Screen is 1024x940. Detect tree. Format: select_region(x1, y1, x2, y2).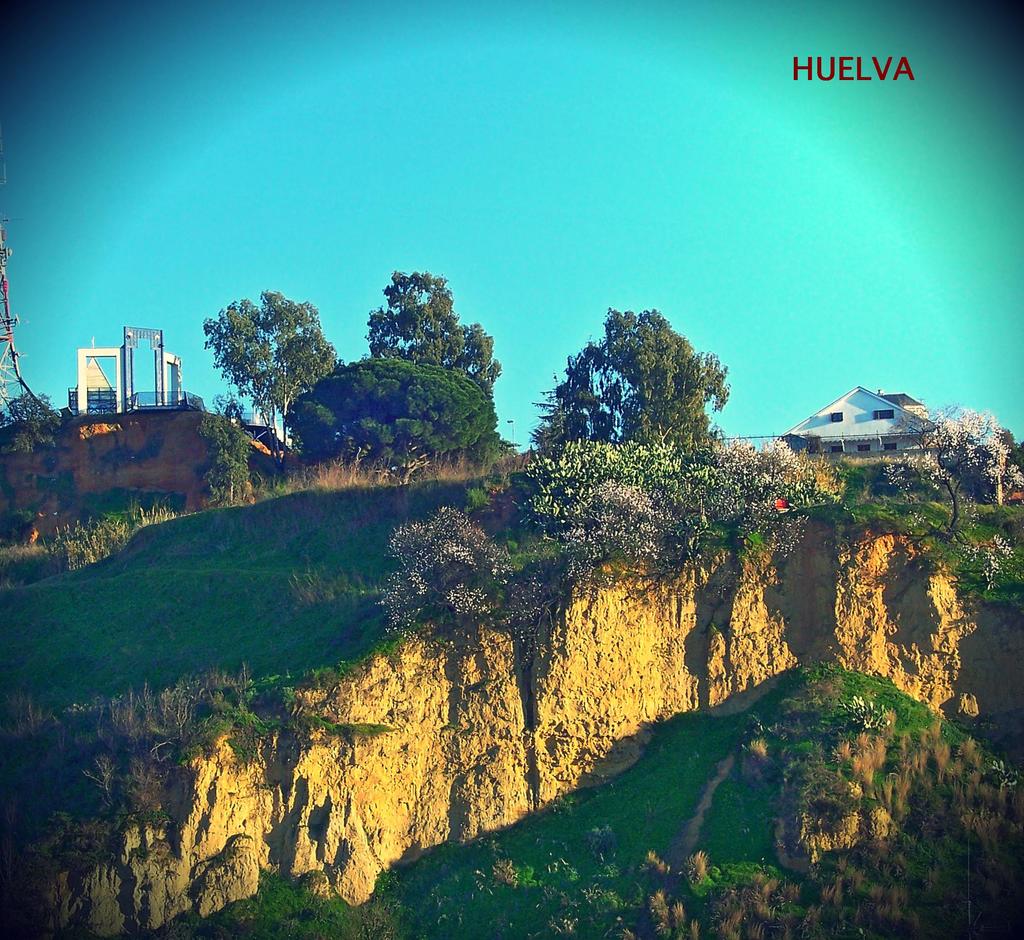
select_region(364, 262, 508, 389).
